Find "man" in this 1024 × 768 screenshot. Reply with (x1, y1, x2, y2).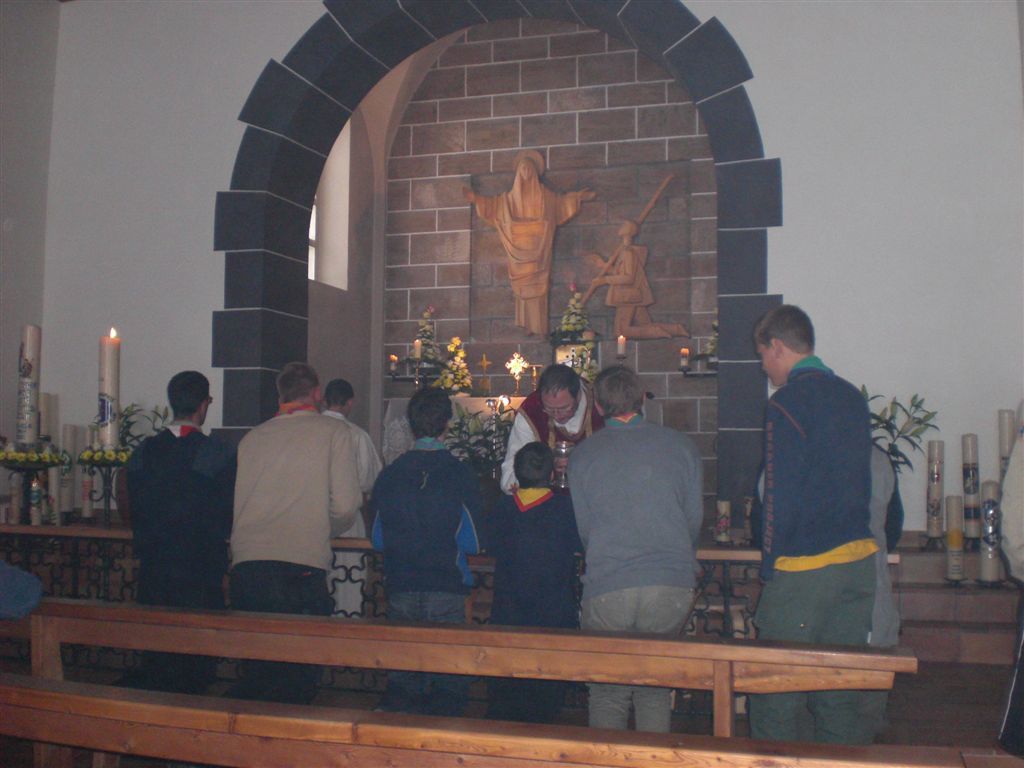
(327, 373, 382, 629).
